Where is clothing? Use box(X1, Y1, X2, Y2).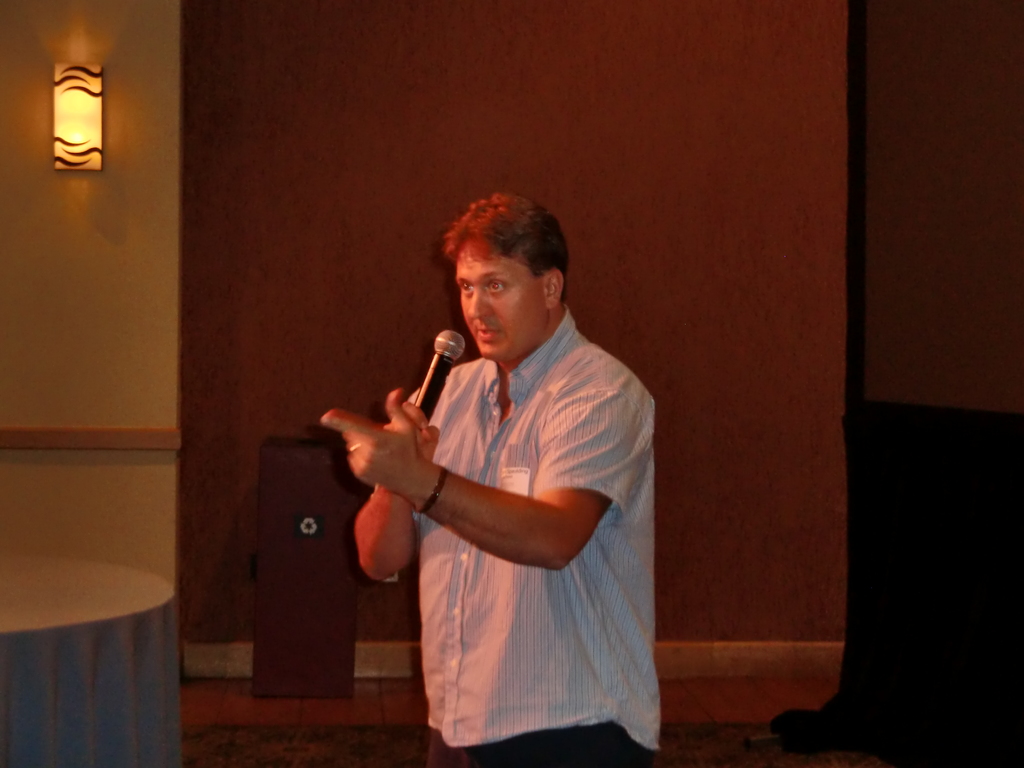
box(330, 298, 659, 737).
